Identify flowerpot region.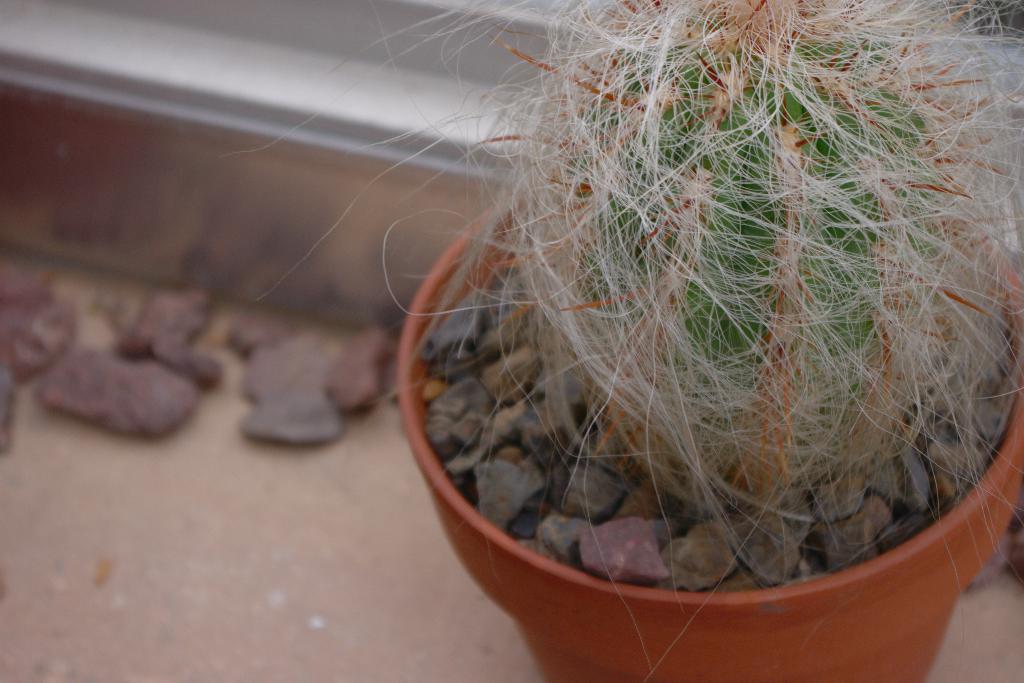
Region: locate(390, 195, 1023, 682).
